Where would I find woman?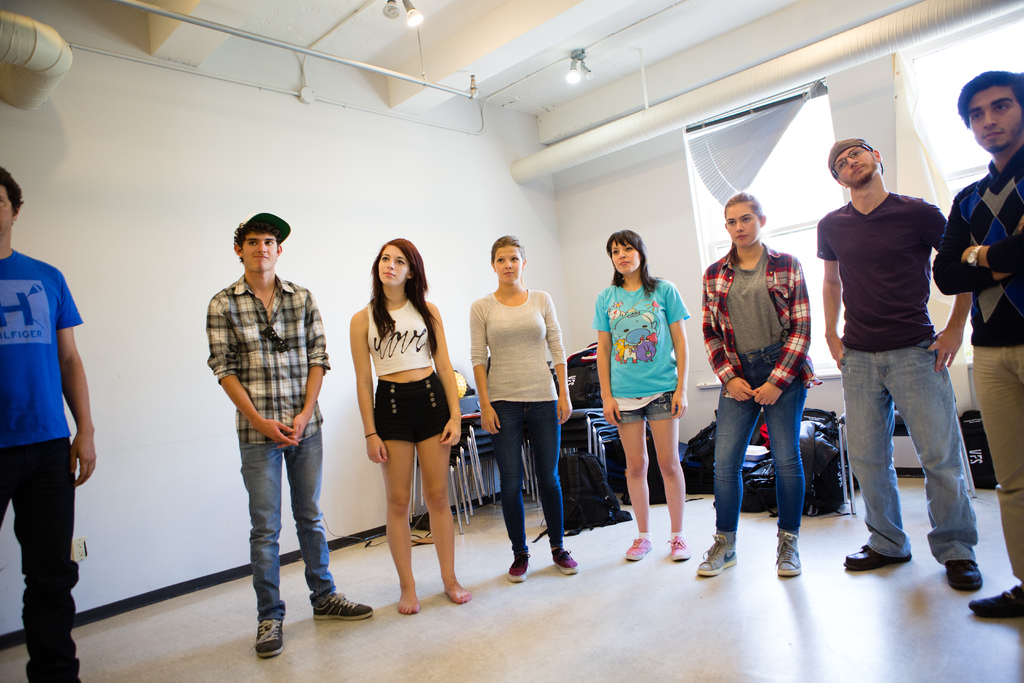
At bbox=[467, 235, 579, 581].
